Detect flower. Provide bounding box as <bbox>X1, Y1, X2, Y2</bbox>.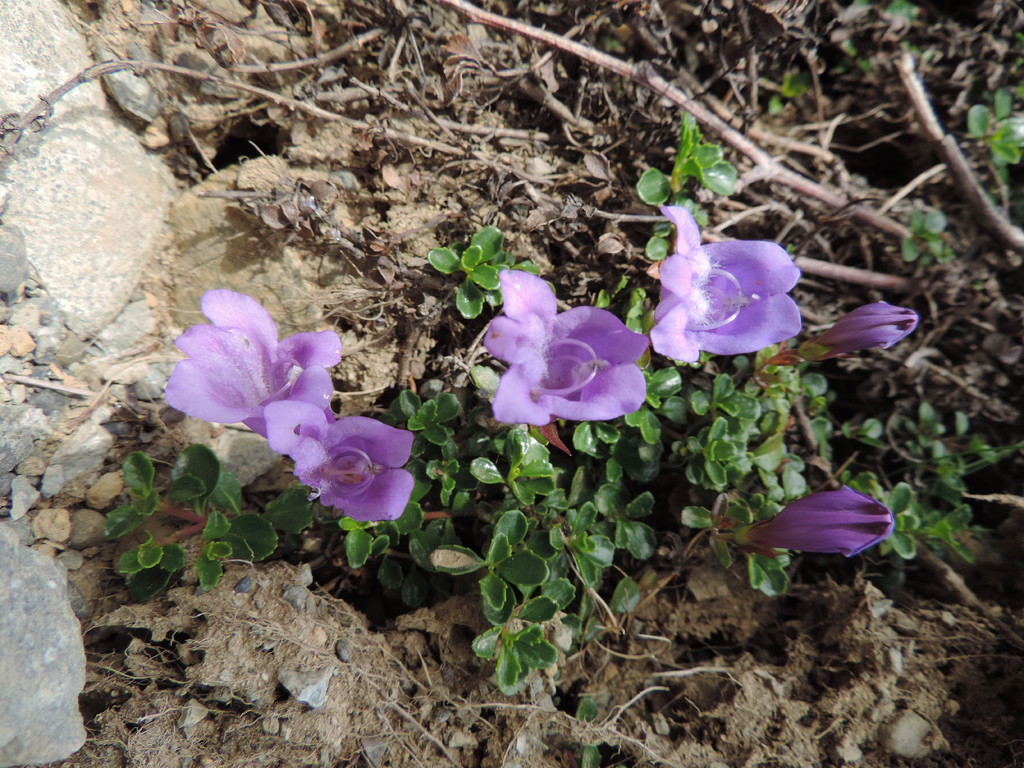
<bbox>730, 488, 895, 553</bbox>.
